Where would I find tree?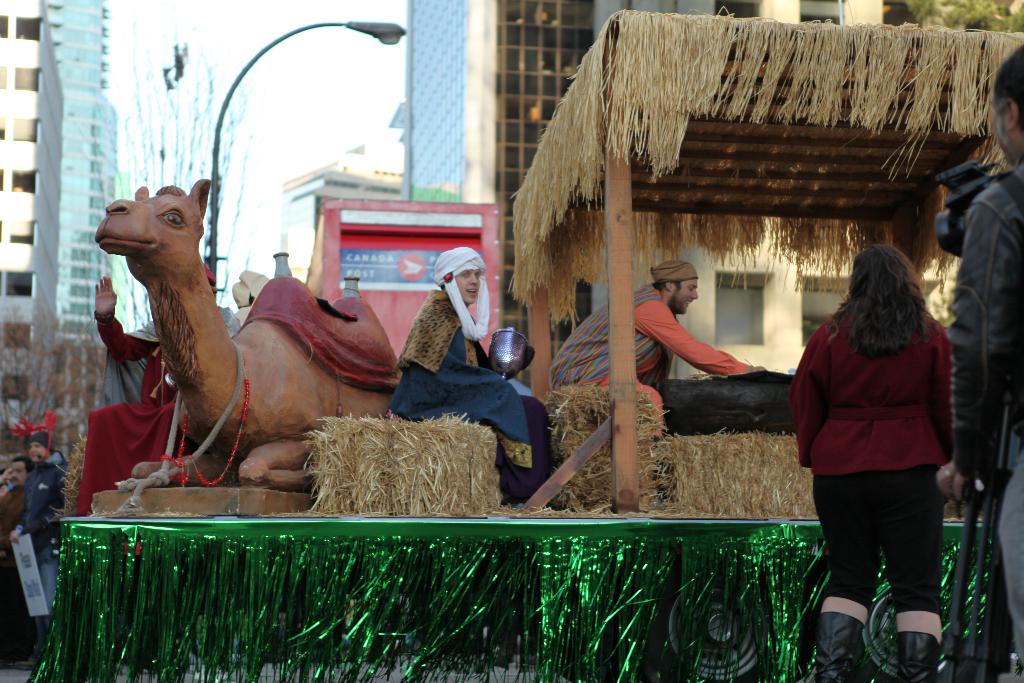
At <bbox>890, 0, 1023, 33</bbox>.
